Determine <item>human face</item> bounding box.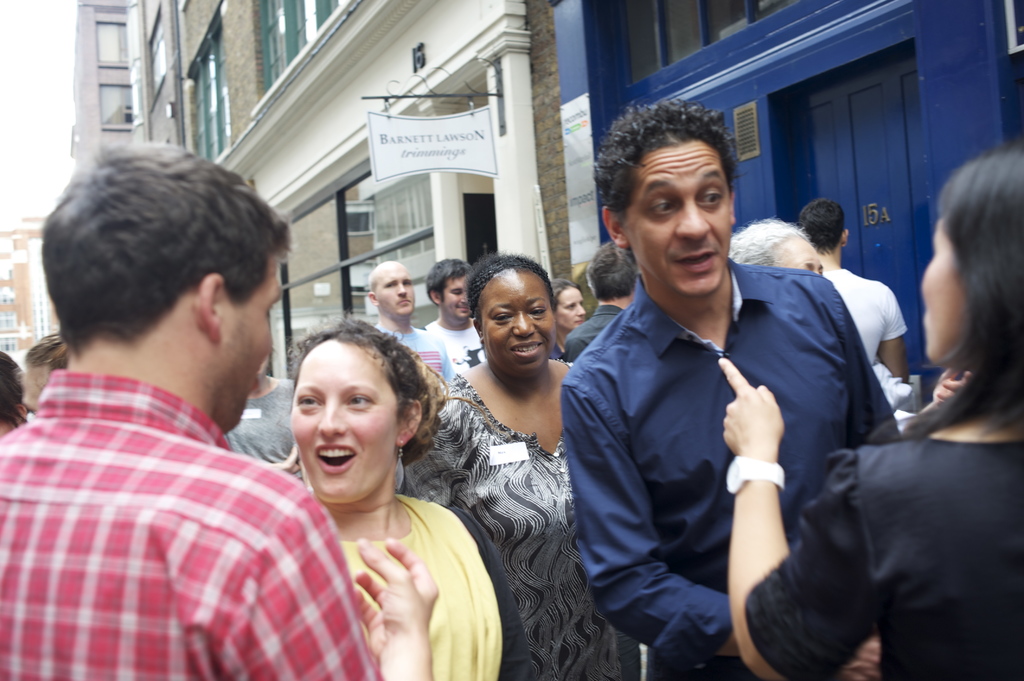
Determined: 374 264 420 317.
